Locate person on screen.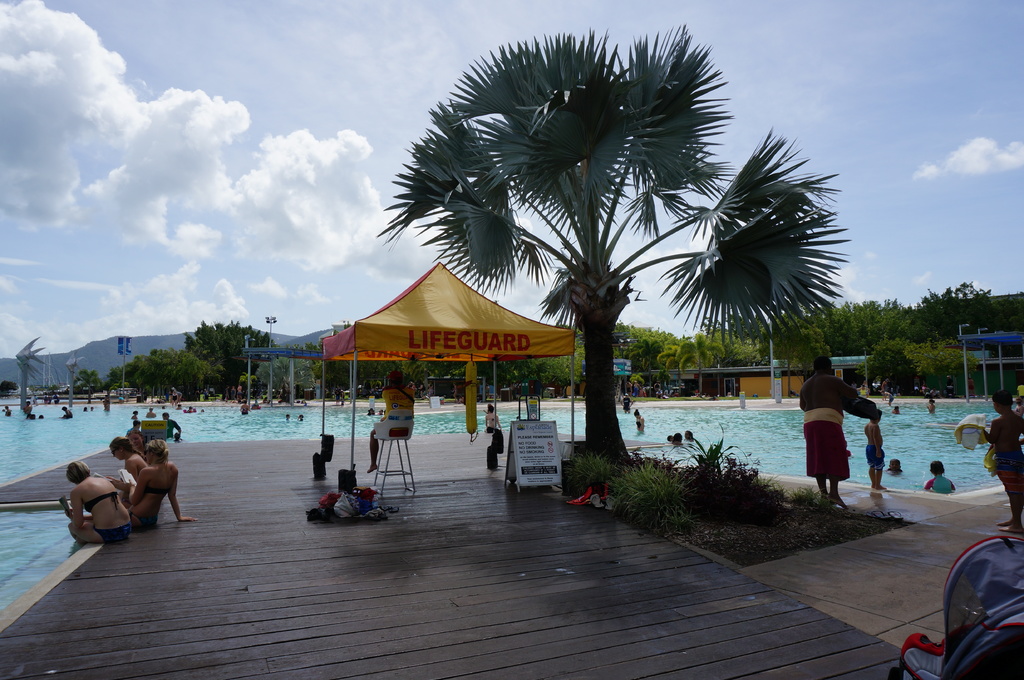
On screen at locate(64, 461, 132, 542).
